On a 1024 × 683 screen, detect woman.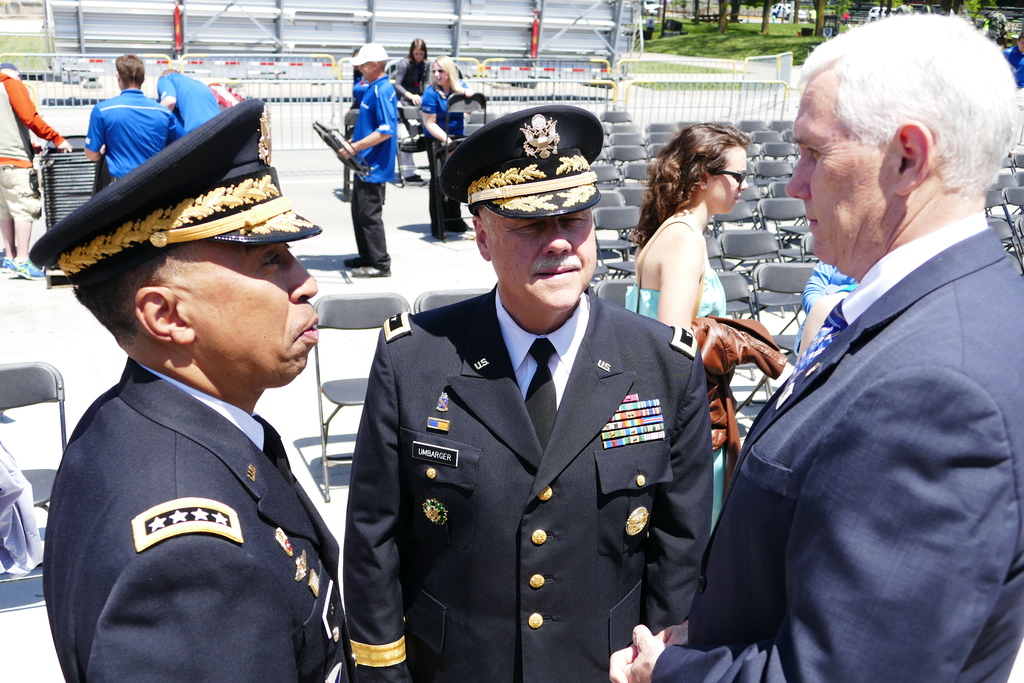
Rect(392, 38, 431, 105).
